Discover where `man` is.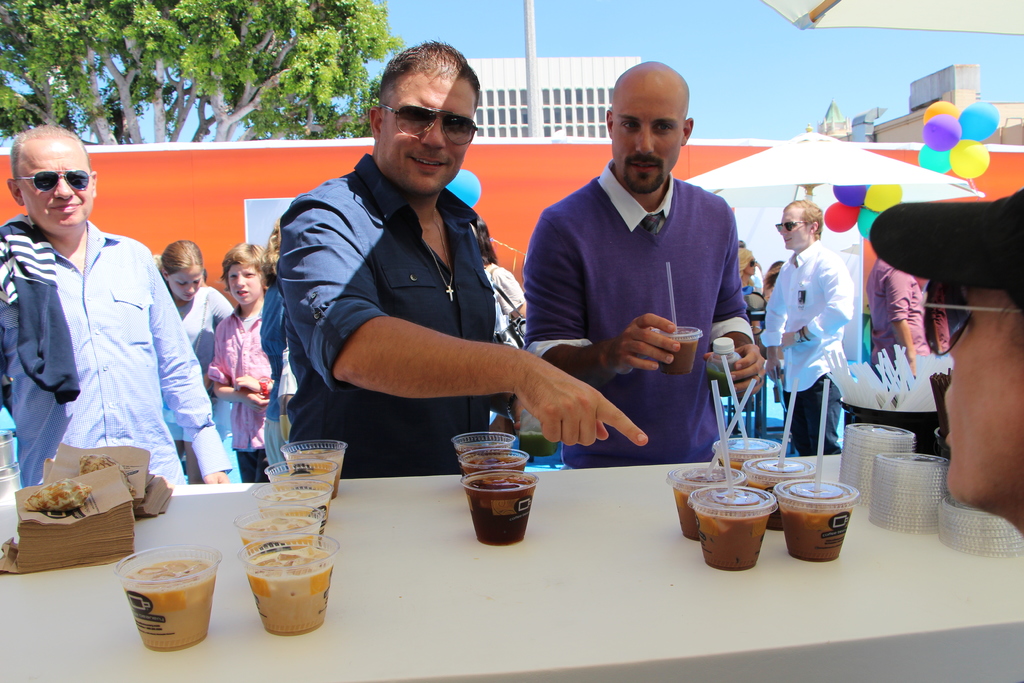
Discovered at pyautogui.locateOnScreen(753, 201, 857, 456).
